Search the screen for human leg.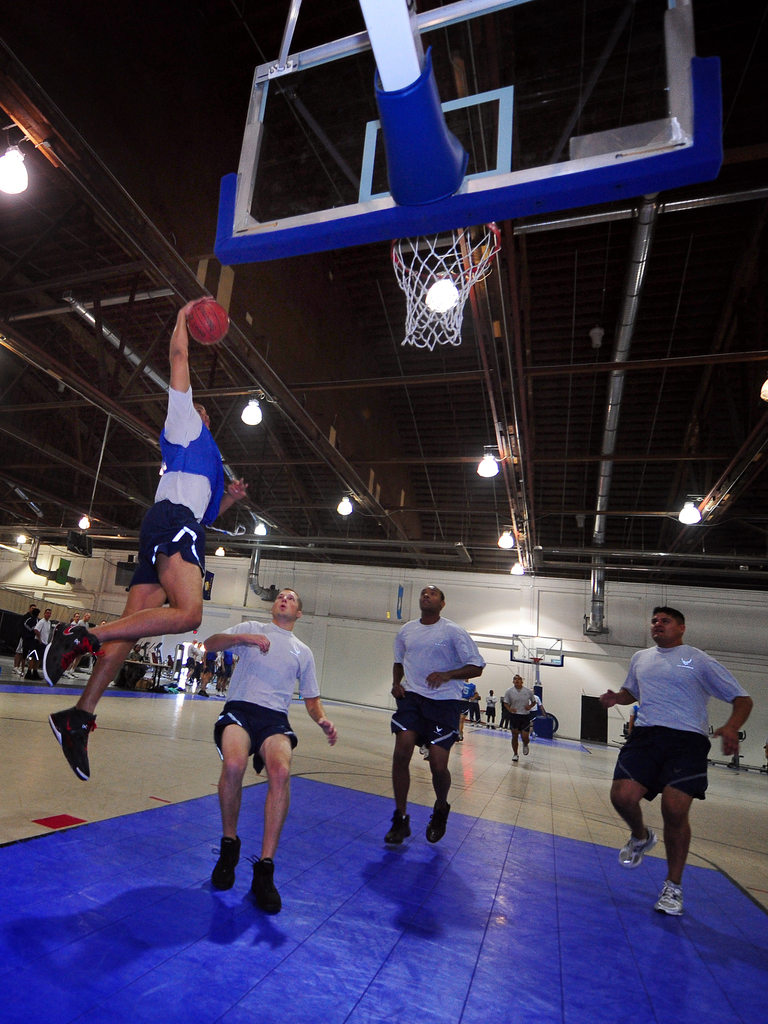
Found at bbox=(513, 717, 520, 764).
